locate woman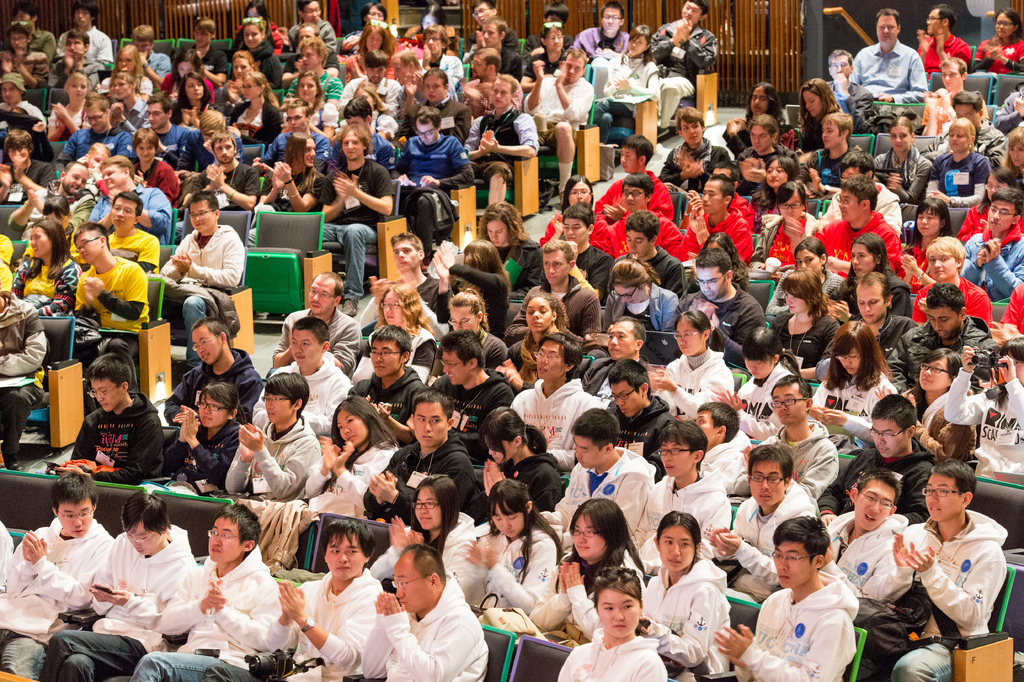
bbox=(556, 560, 670, 681)
